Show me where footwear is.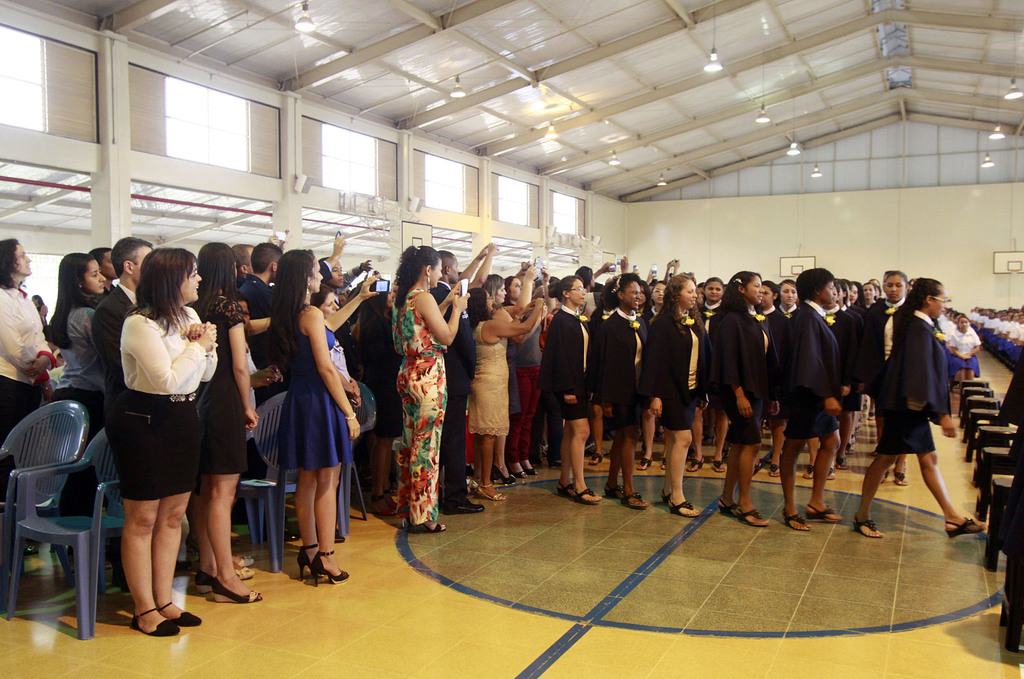
footwear is at Rect(701, 433, 716, 445).
